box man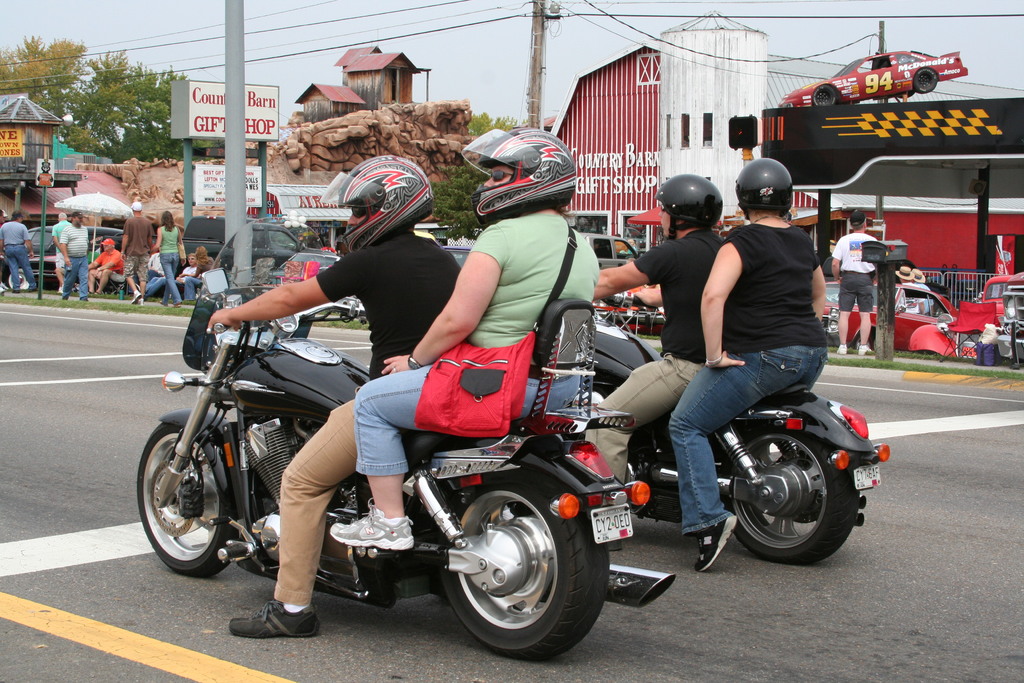
region(828, 205, 877, 356)
